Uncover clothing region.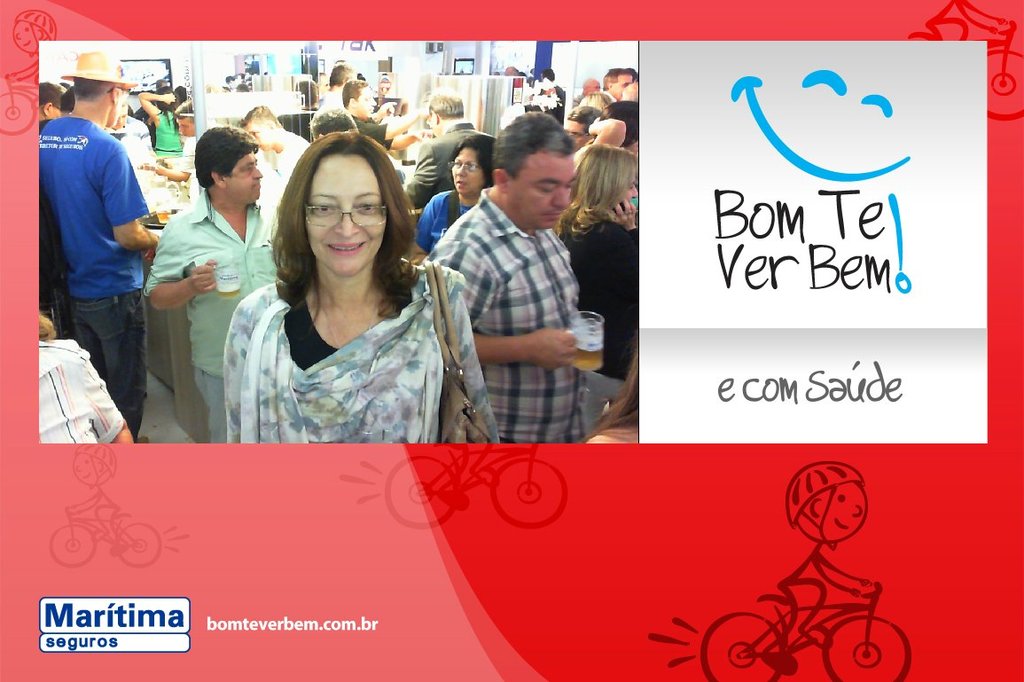
Uncovered: 225, 246, 501, 447.
